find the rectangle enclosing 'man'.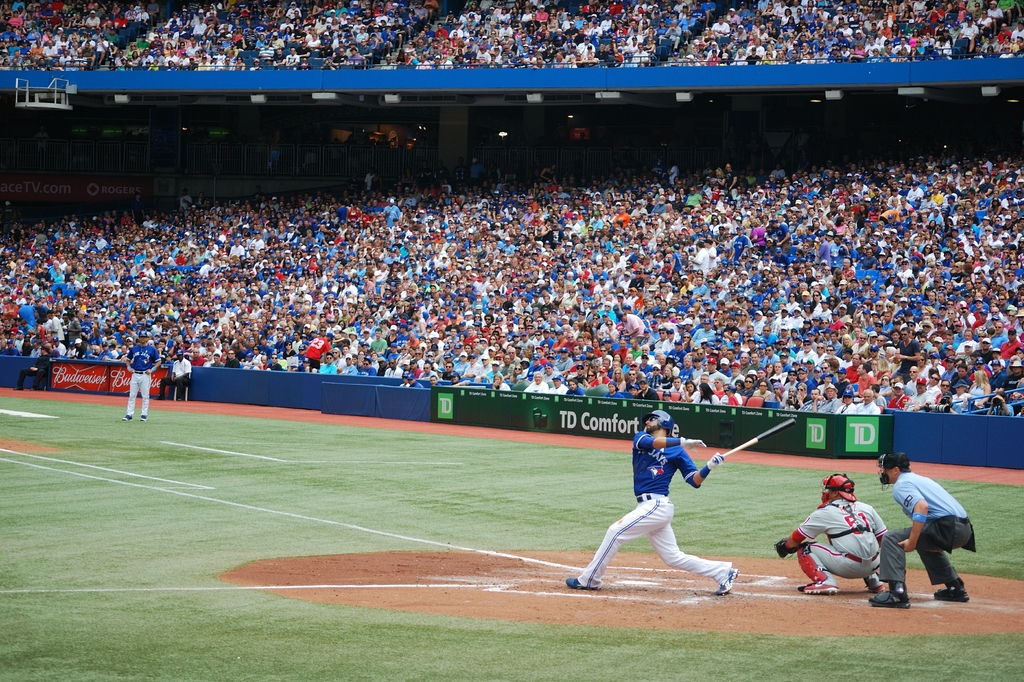
[372,358,385,377].
